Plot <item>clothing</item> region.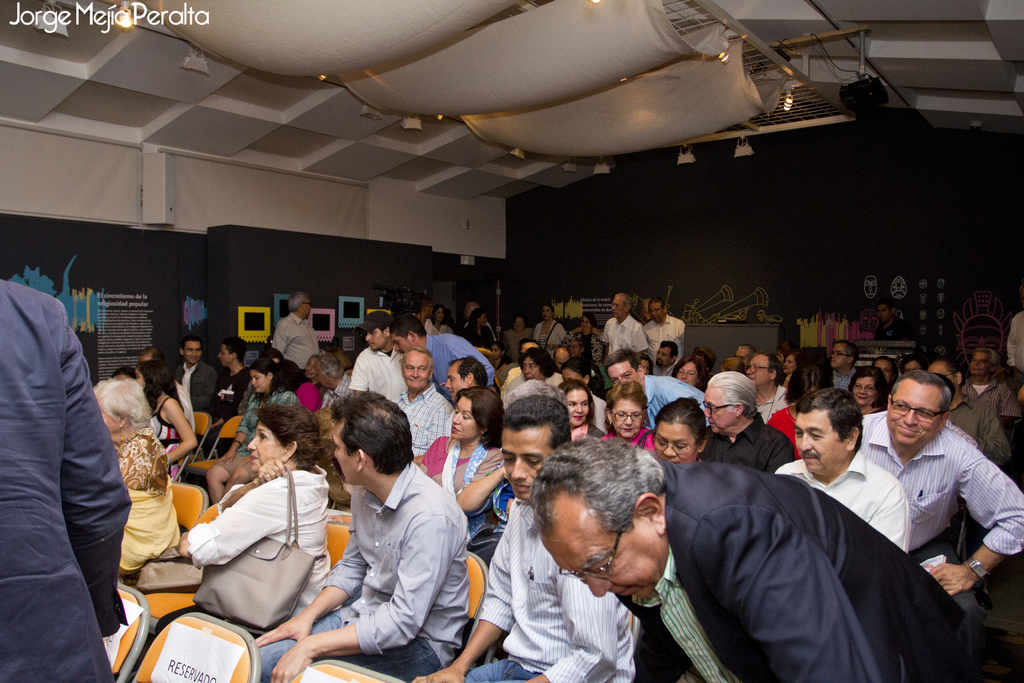
Plotted at {"x1": 636, "y1": 406, "x2": 970, "y2": 682}.
